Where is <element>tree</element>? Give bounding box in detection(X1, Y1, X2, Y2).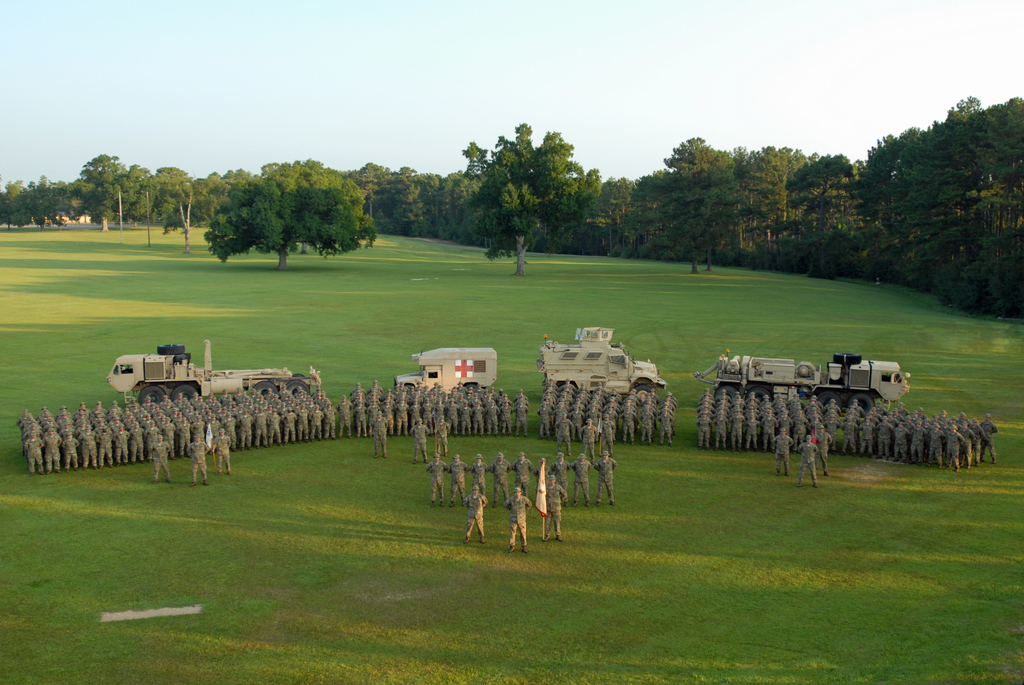
detection(397, 210, 426, 237).
